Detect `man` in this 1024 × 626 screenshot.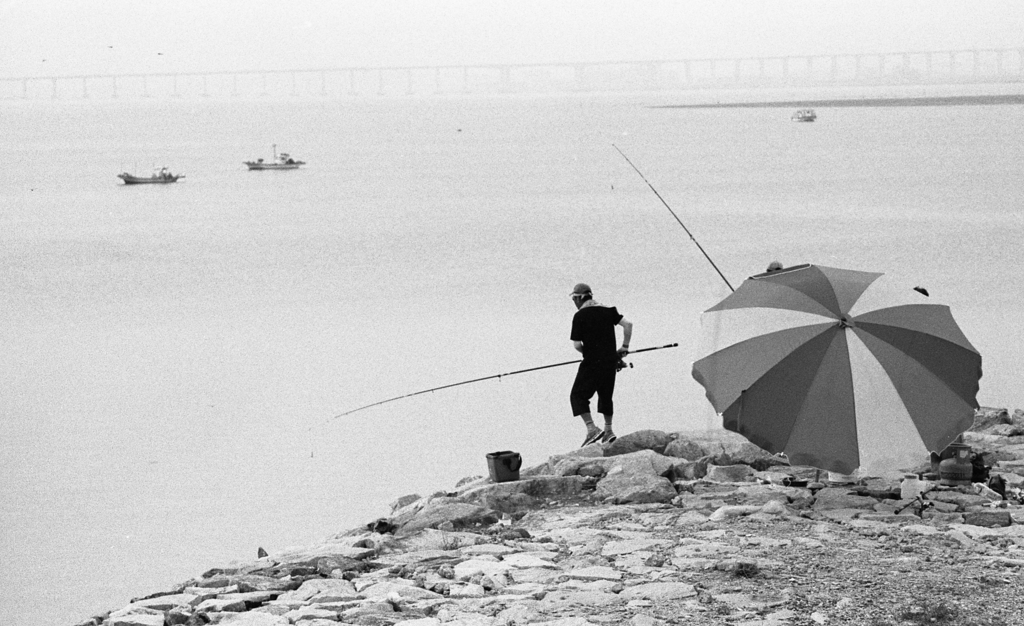
Detection: 563 289 628 454.
